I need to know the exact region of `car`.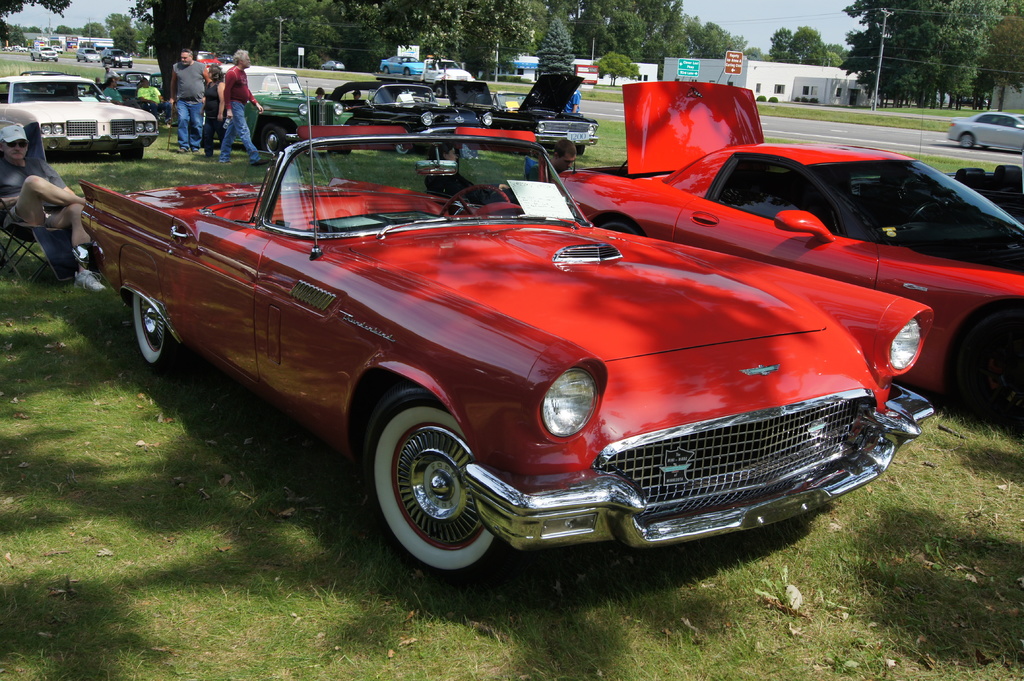
Region: (115, 67, 164, 104).
